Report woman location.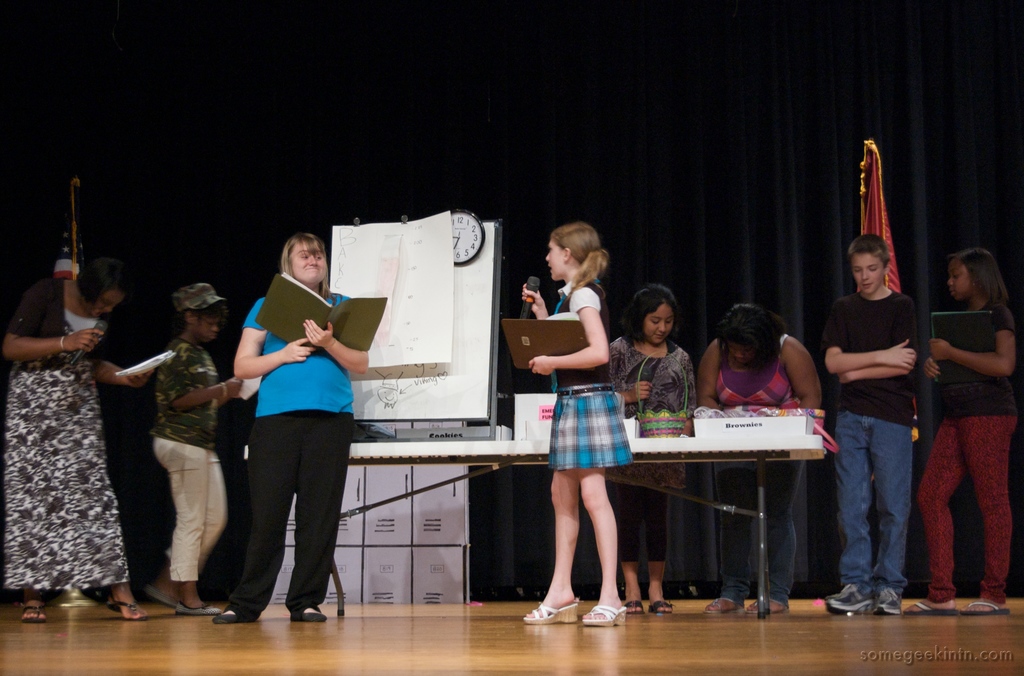
Report: pyautogui.locateOnScreen(0, 252, 154, 623).
